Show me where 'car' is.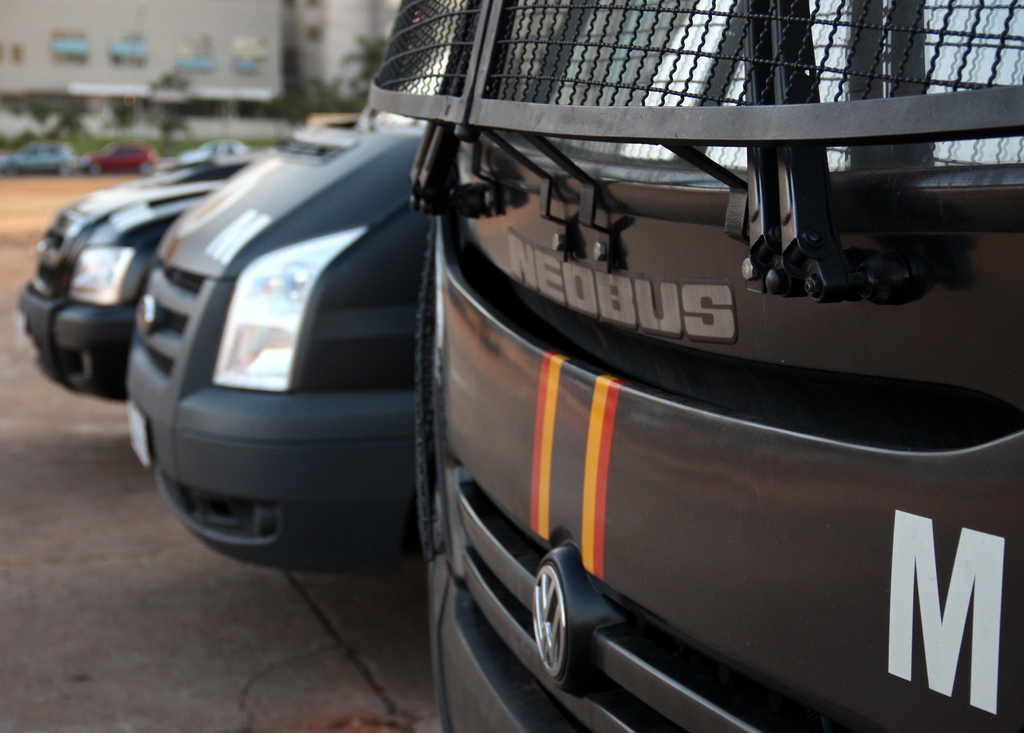
'car' is at [0, 139, 73, 169].
